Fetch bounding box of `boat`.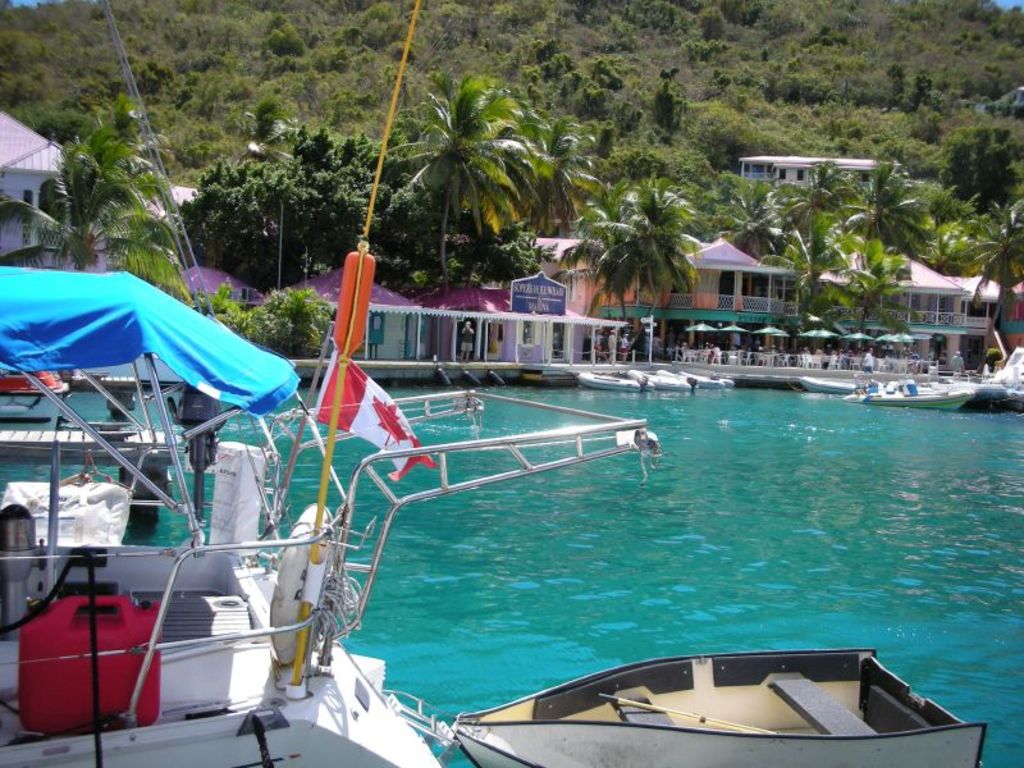
Bbox: pyautogui.locateOnScreen(954, 374, 1004, 406).
